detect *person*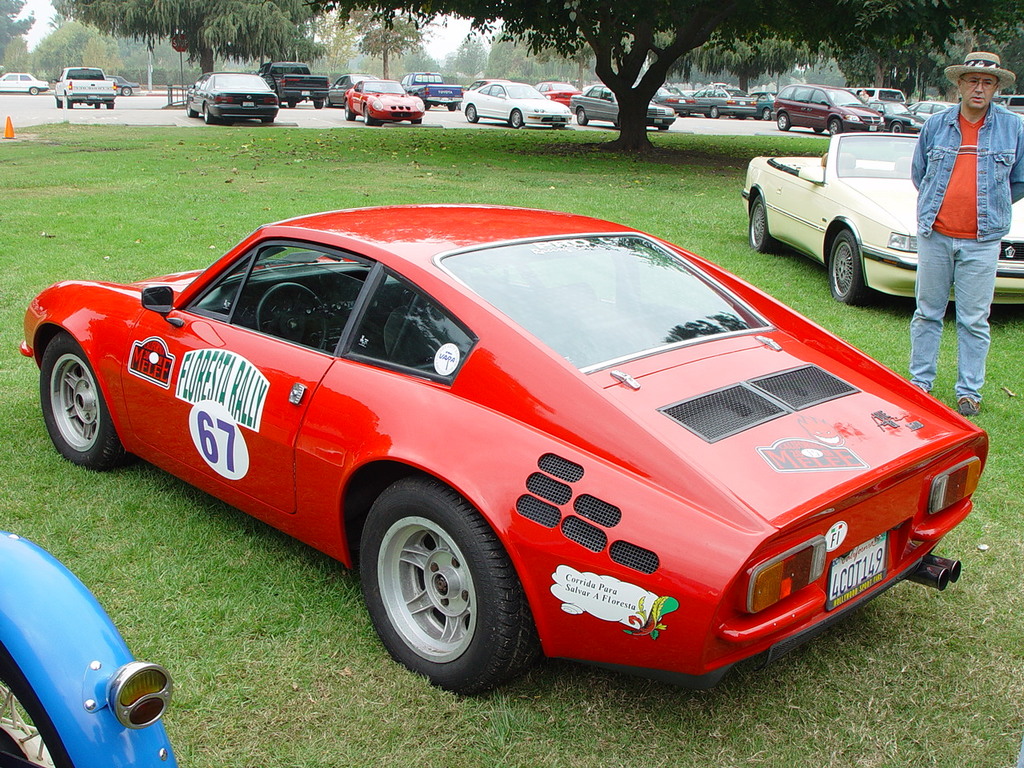
858,84,874,104
